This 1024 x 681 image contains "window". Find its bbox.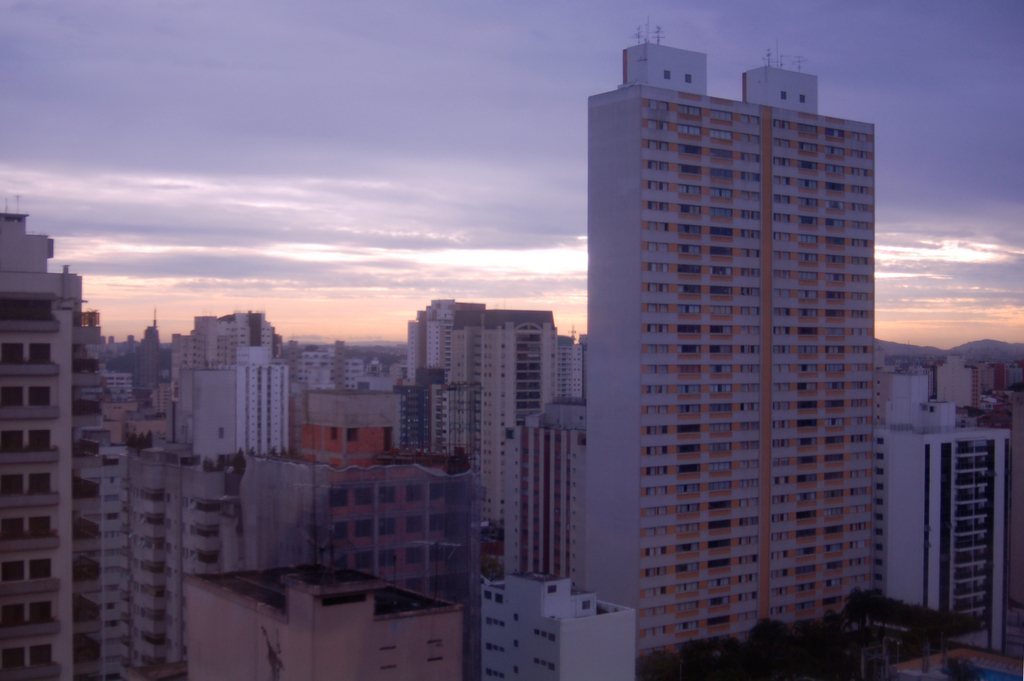
Rect(689, 74, 695, 85).
